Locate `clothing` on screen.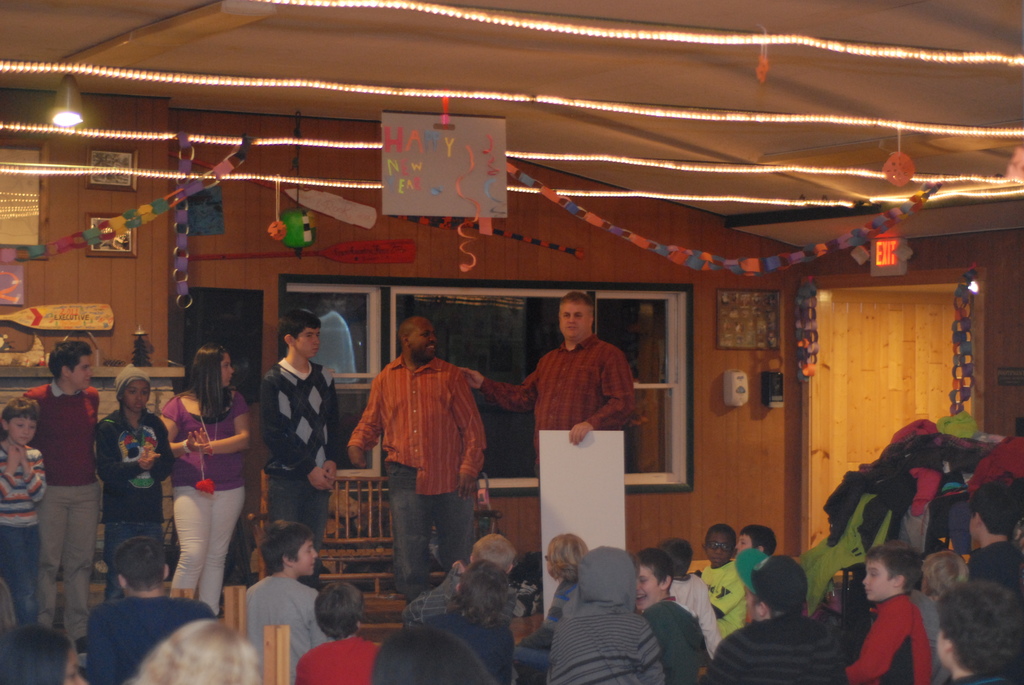
On screen at rect(717, 566, 742, 635).
